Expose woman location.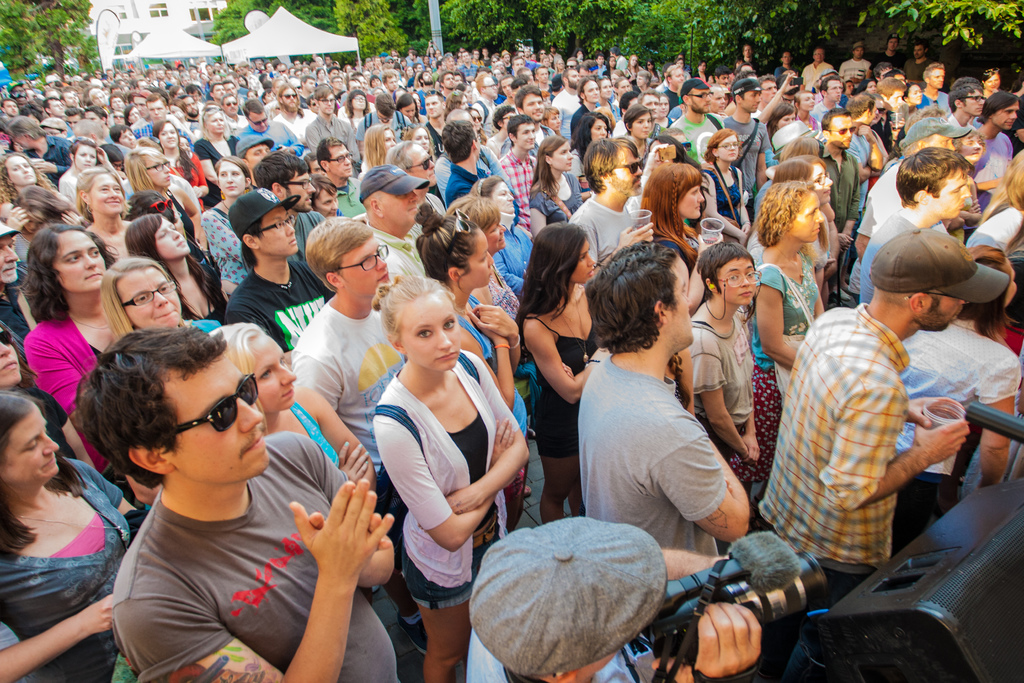
Exposed at l=743, t=172, r=820, b=463.
